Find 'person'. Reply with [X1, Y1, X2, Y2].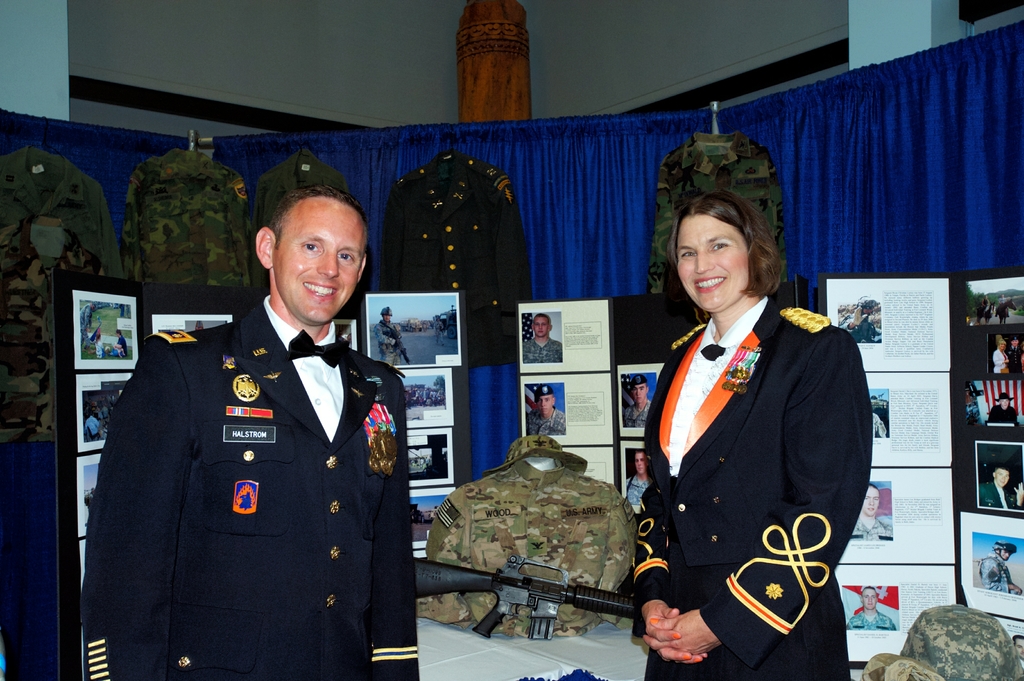
[520, 316, 560, 362].
